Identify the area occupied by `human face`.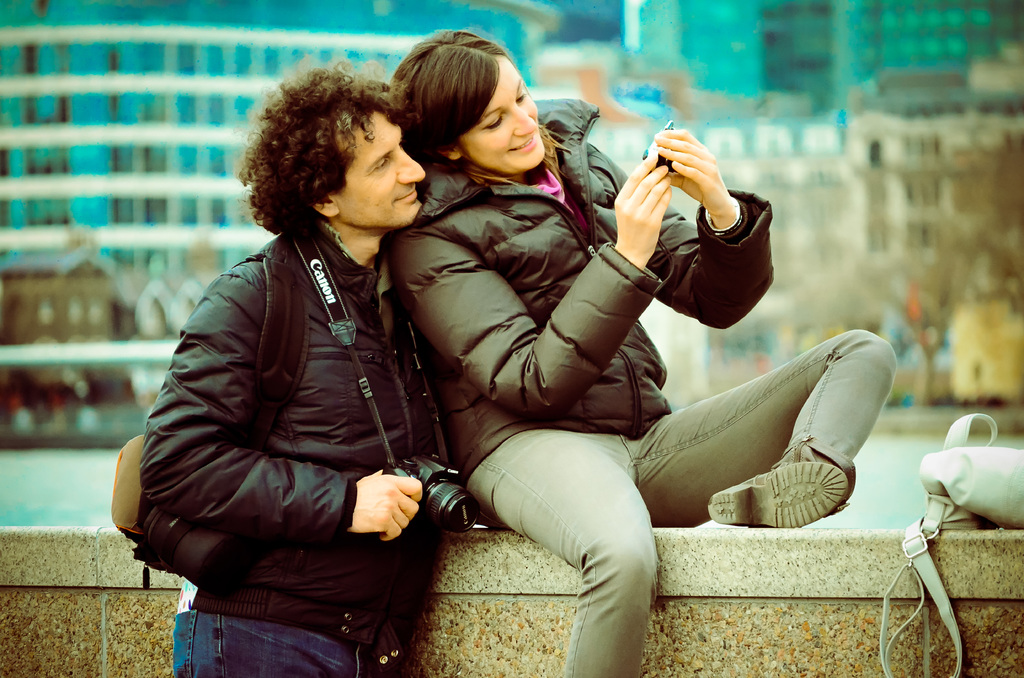
Area: (left=339, top=114, right=423, bottom=223).
